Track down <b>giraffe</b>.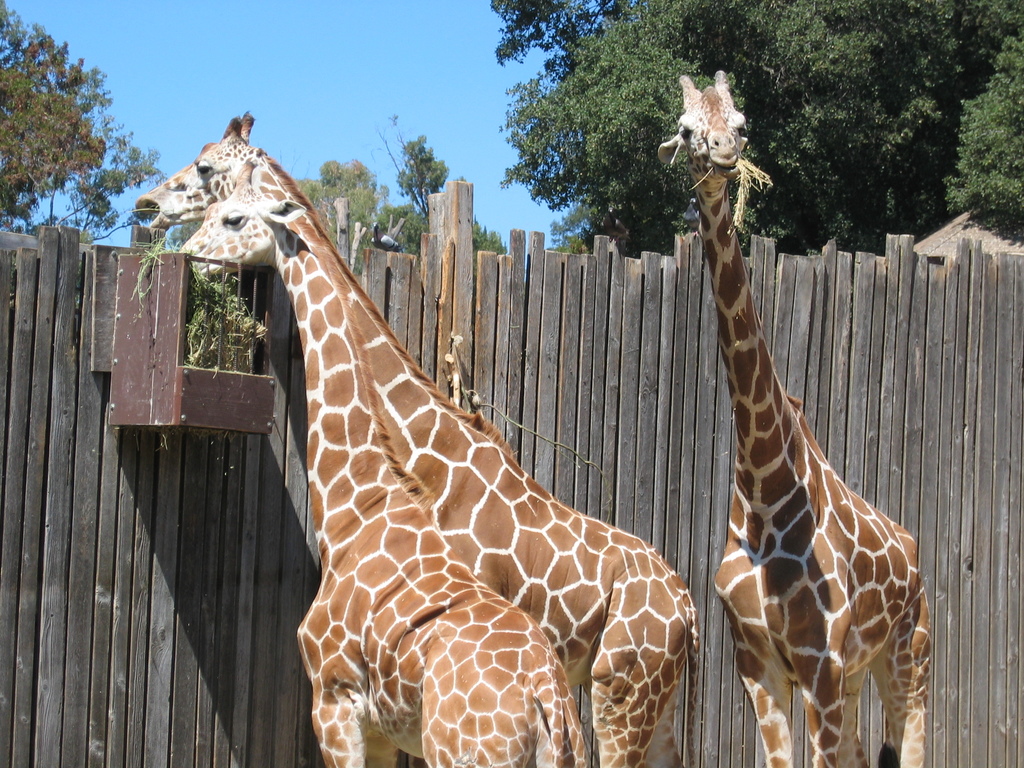
Tracked to [x1=659, y1=63, x2=935, y2=767].
